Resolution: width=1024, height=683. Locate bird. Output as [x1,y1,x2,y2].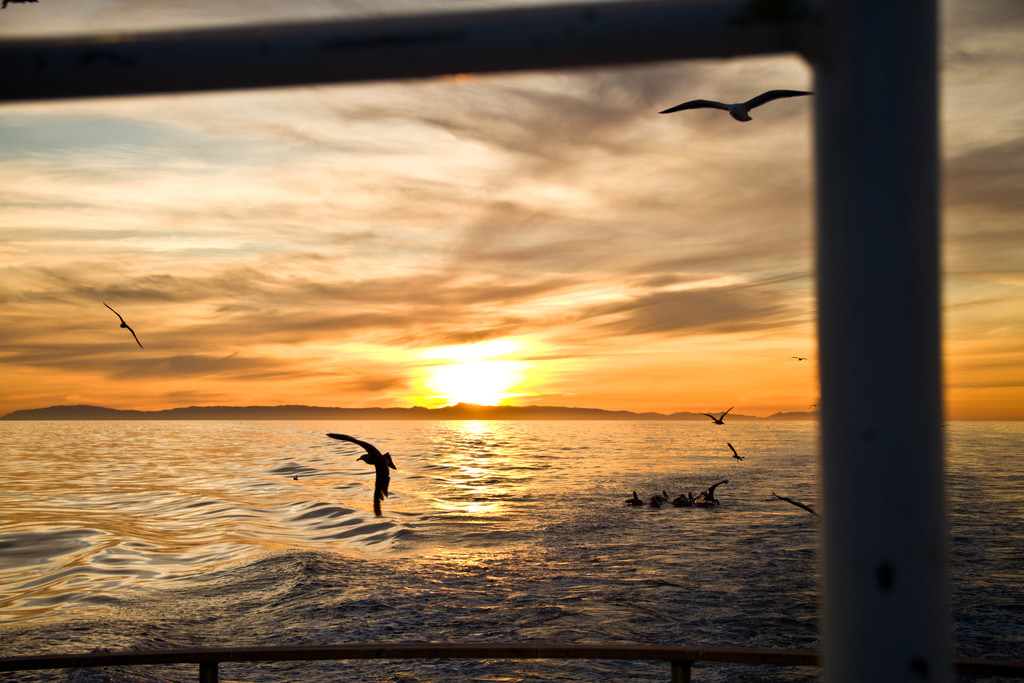
[657,86,814,124].
